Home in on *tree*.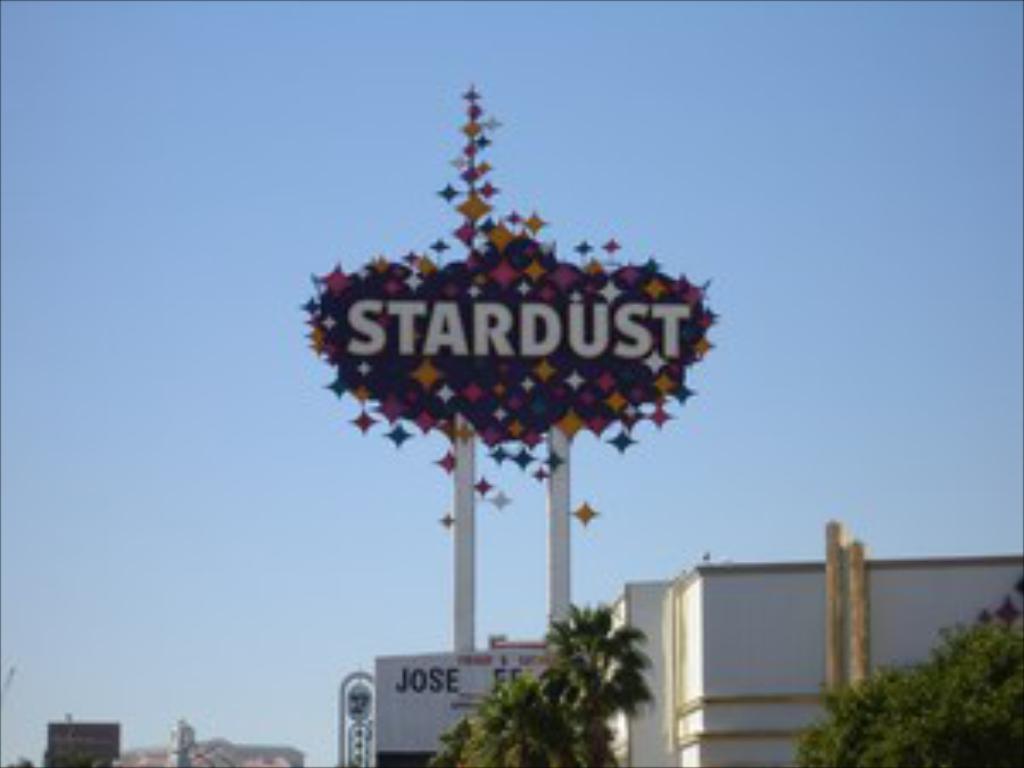
Homed in at 430, 597, 652, 765.
